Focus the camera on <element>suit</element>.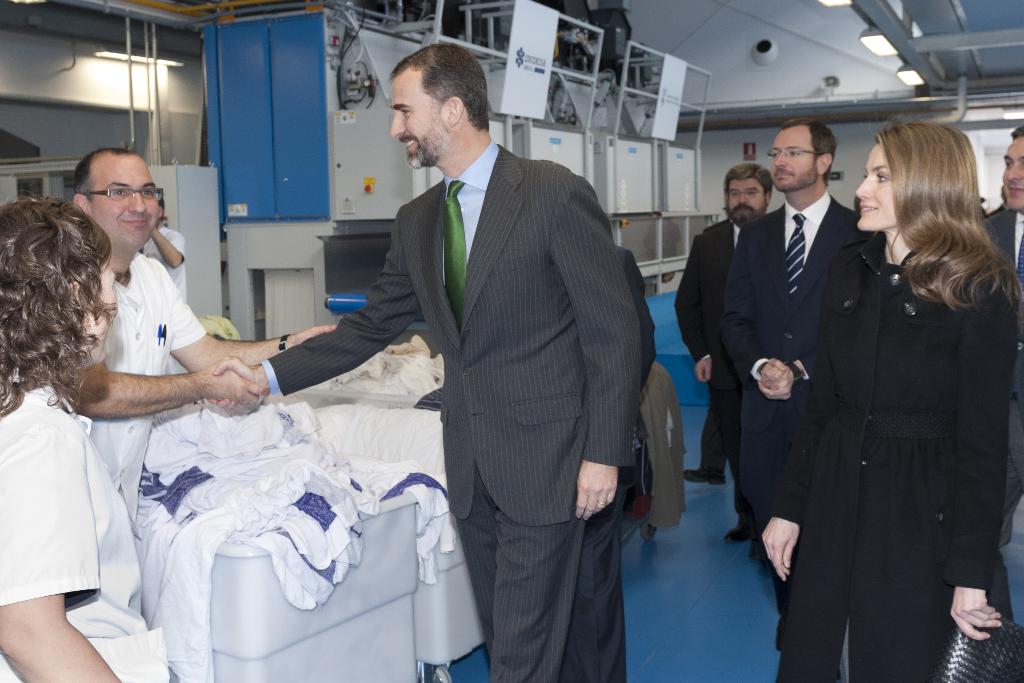
Focus region: BBox(670, 219, 745, 511).
